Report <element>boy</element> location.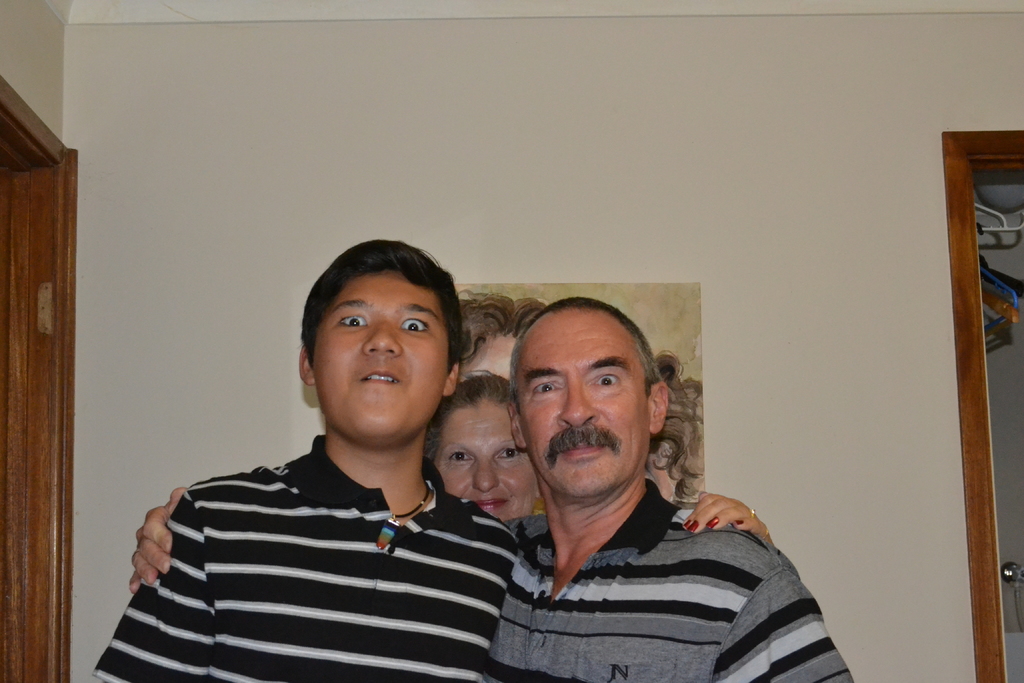
Report: select_region(204, 233, 511, 647).
